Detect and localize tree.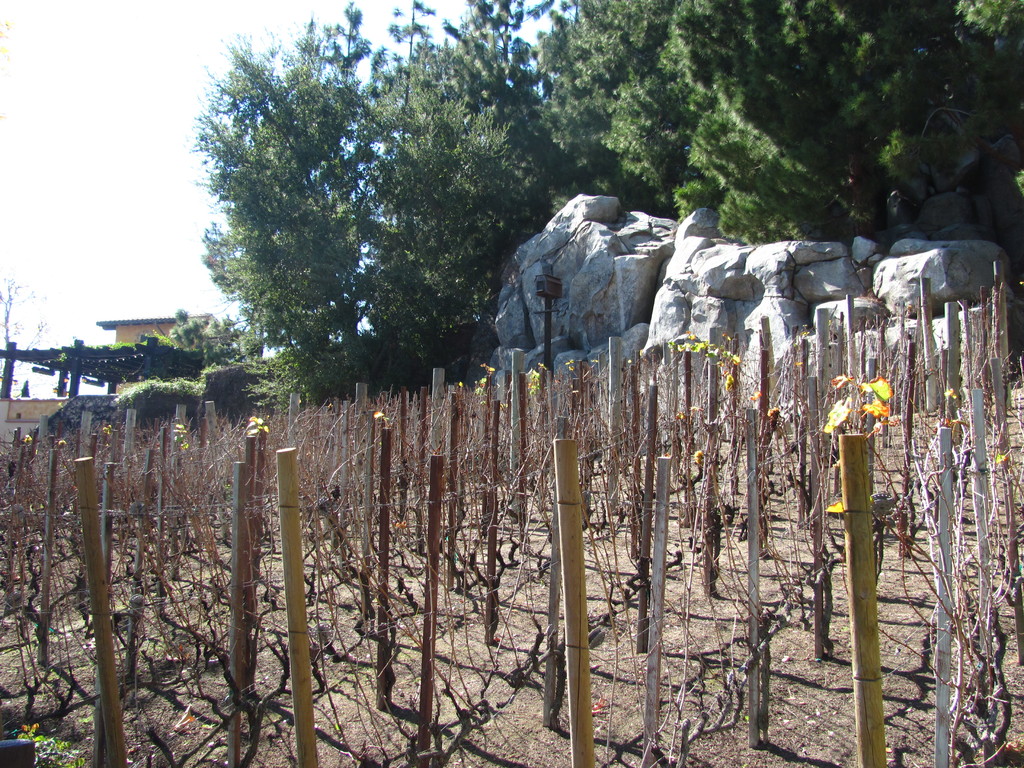
Localized at [511,0,1023,259].
